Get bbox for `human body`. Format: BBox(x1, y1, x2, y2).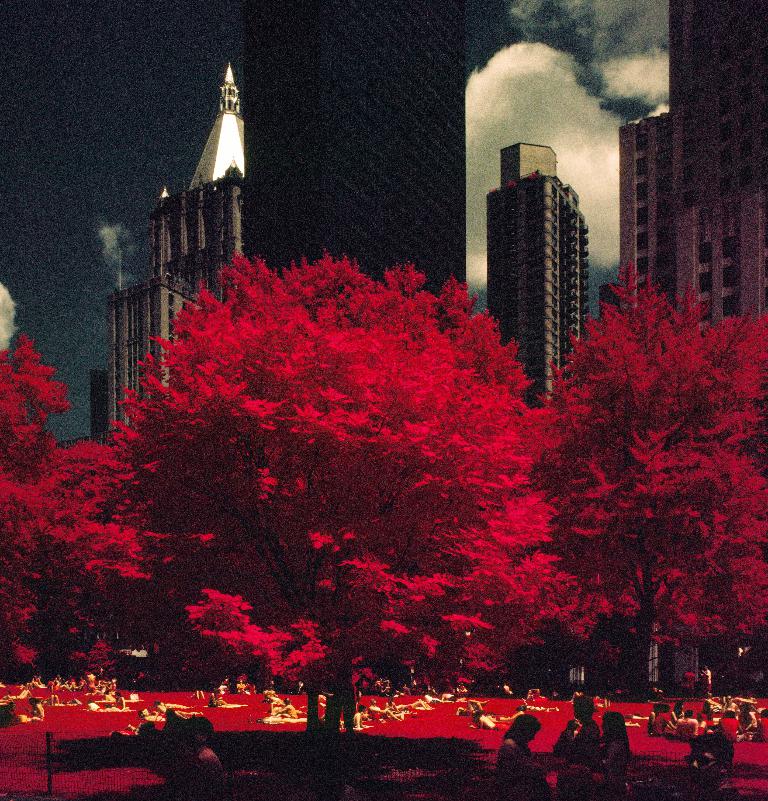
BBox(566, 718, 600, 763).
